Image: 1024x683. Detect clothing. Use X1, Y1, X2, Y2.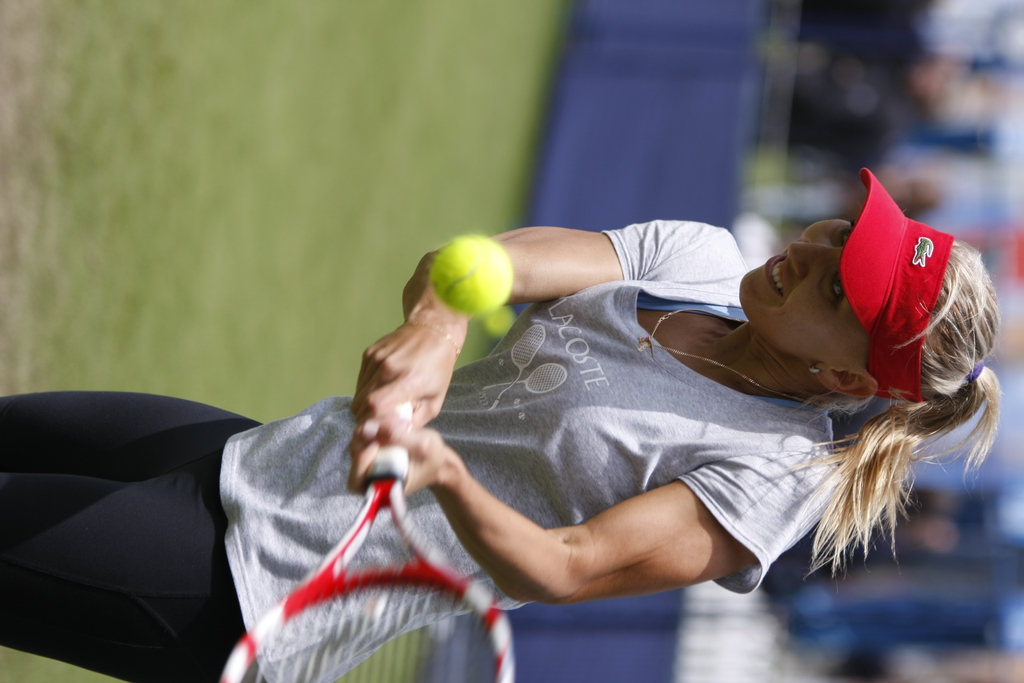
0, 214, 834, 682.
